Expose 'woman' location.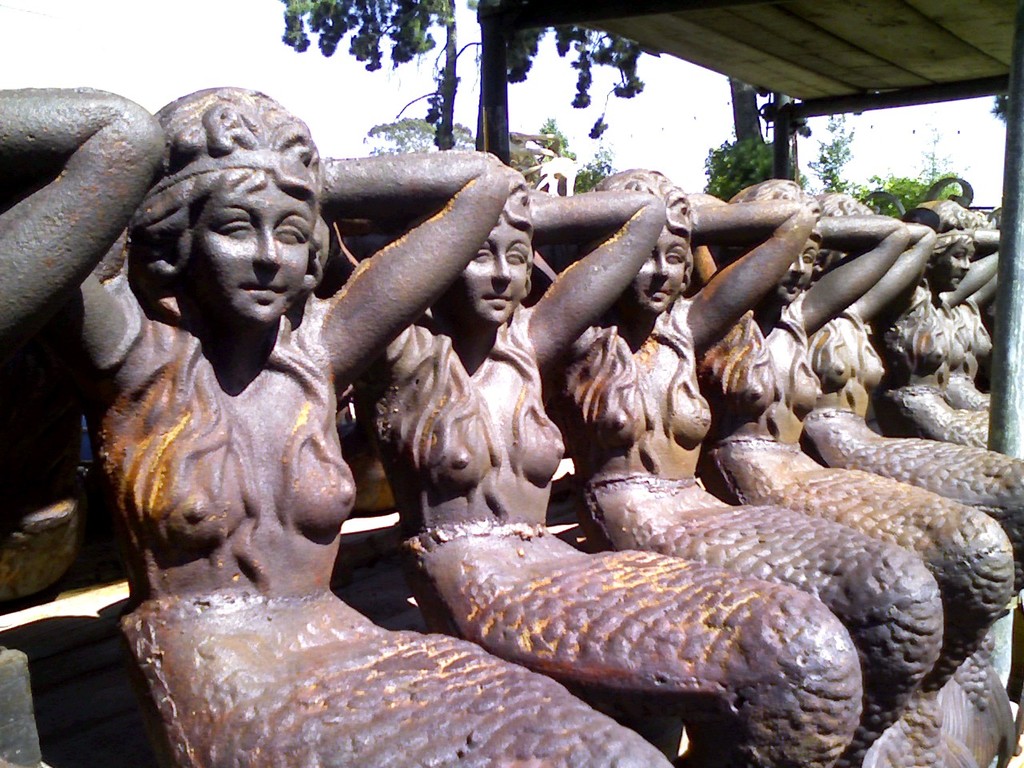
Exposed at bbox(795, 186, 1023, 544).
